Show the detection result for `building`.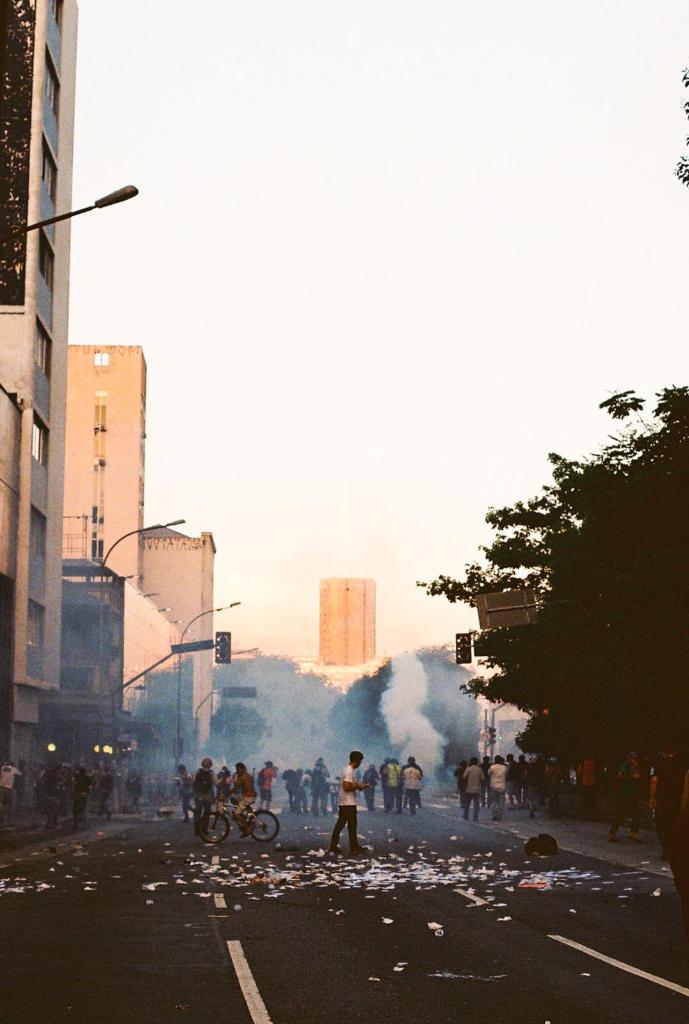
pyautogui.locateOnScreen(0, 0, 79, 813).
